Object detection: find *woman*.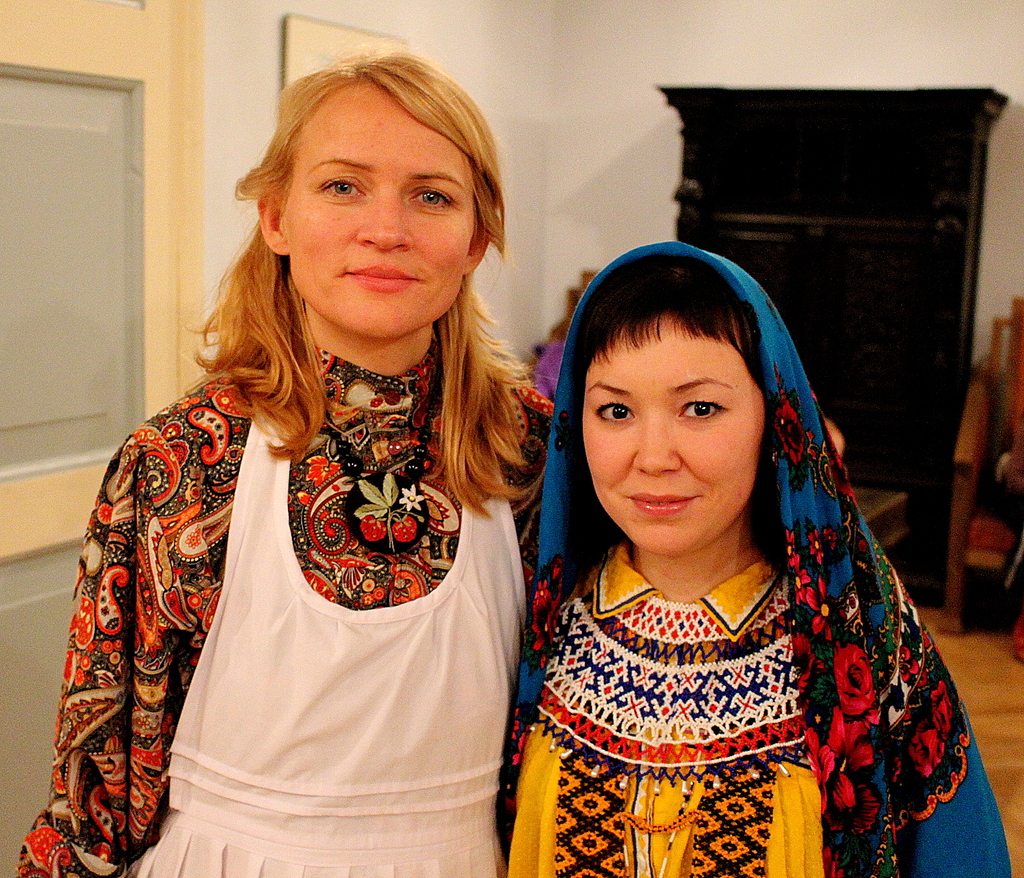
501,239,1016,877.
